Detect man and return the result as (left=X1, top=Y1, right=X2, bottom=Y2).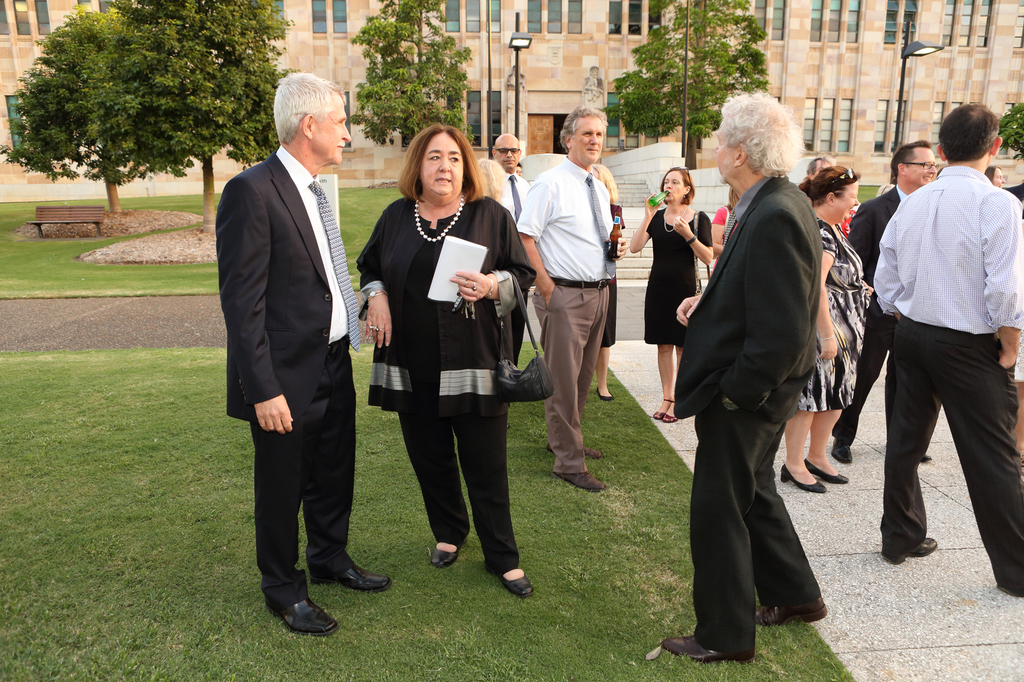
(left=829, top=138, right=932, bottom=465).
